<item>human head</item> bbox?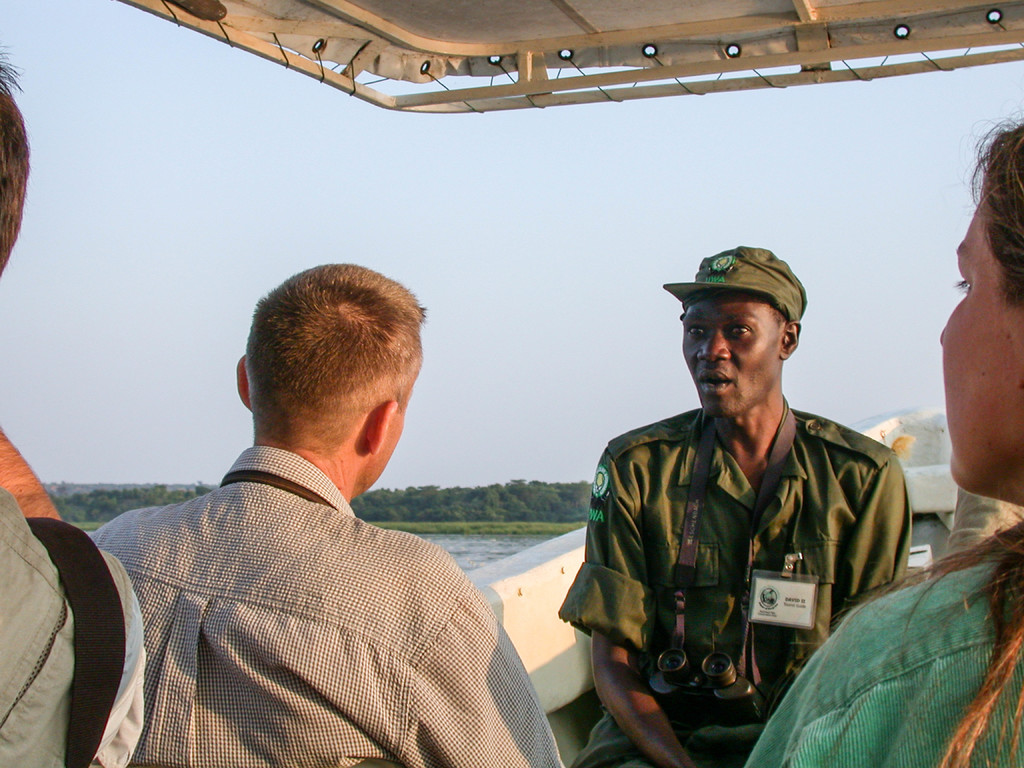
[223,269,437,500]
